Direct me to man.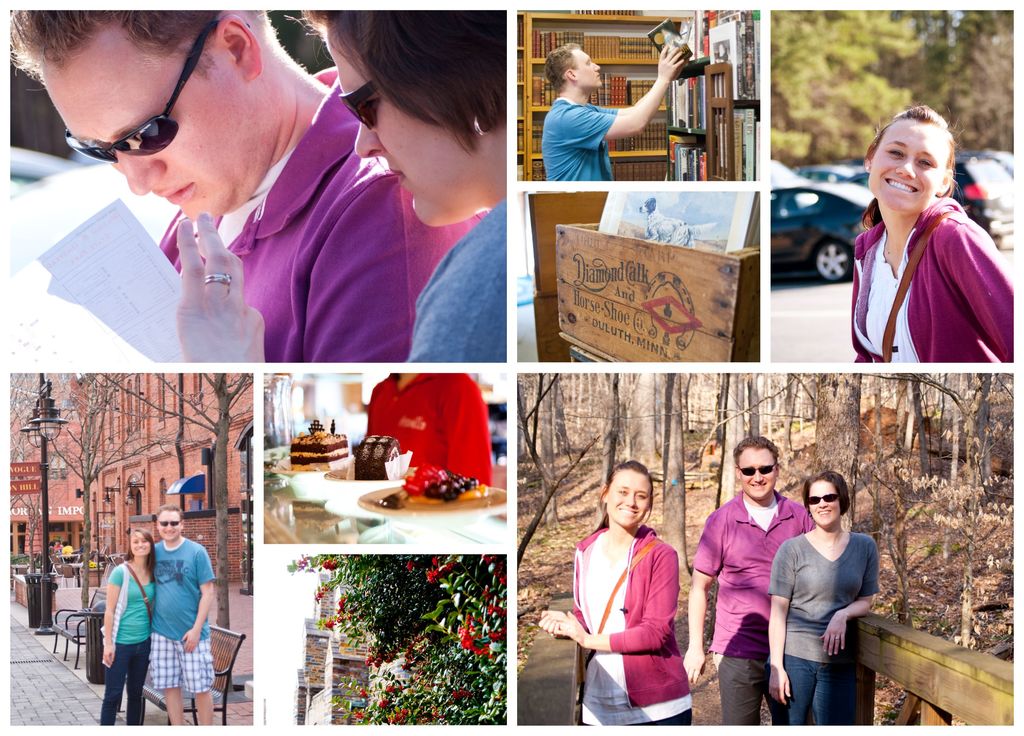
Direction: detection(60, 539, 74, 558).
